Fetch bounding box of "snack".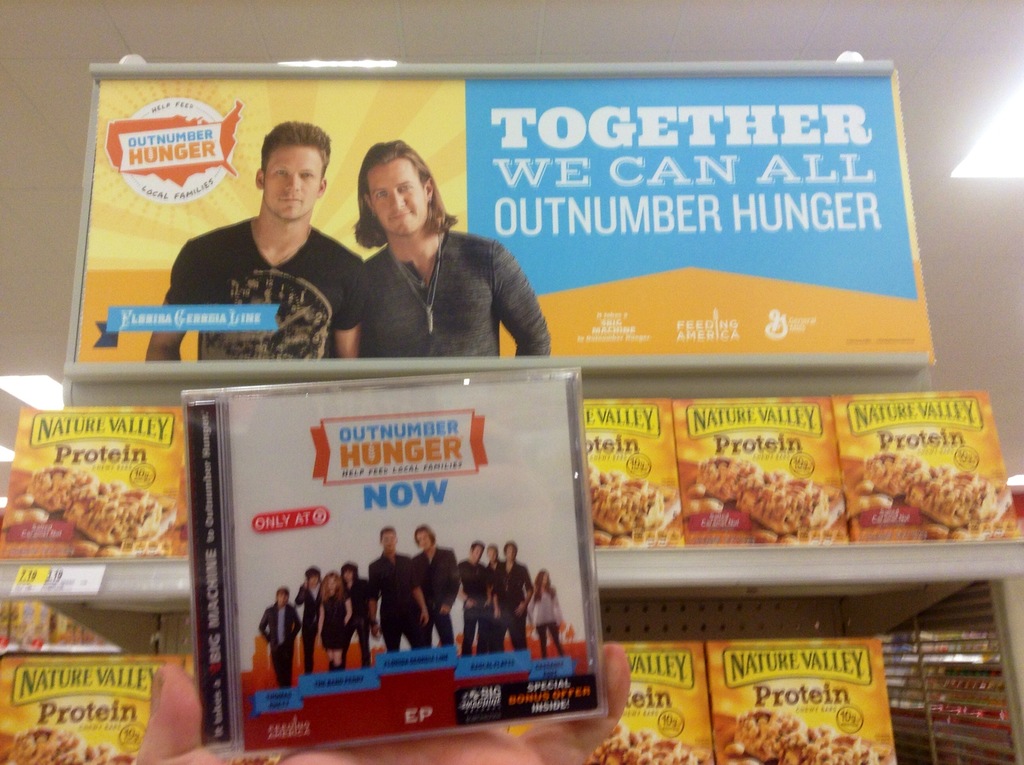
Bbox: 587:717:705:764.
